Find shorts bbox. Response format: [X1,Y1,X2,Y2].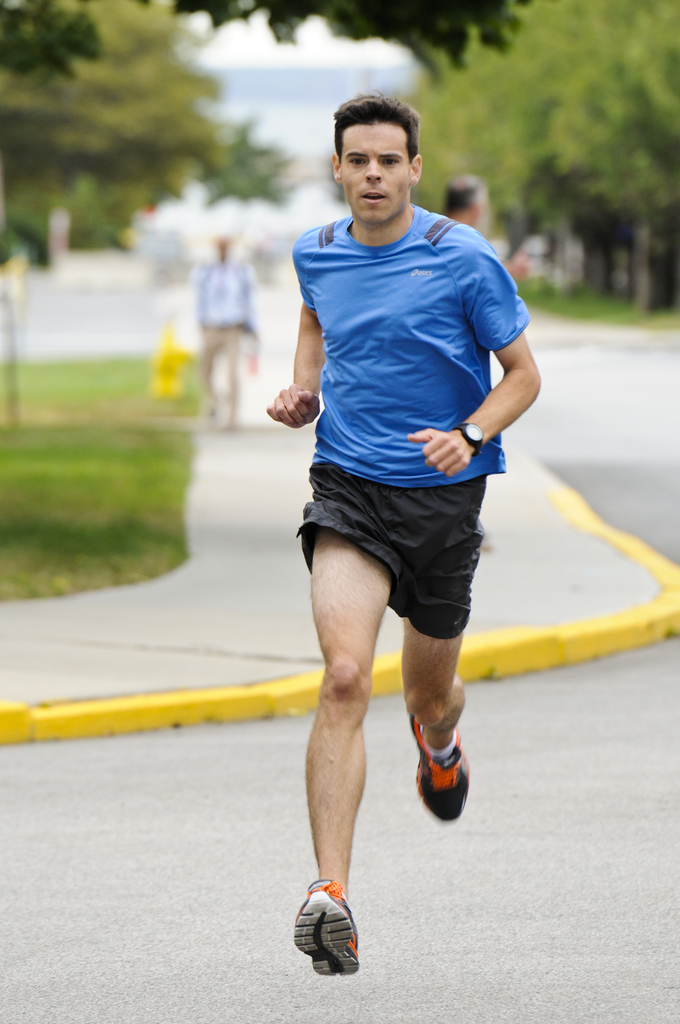
[296,463,487,641].
